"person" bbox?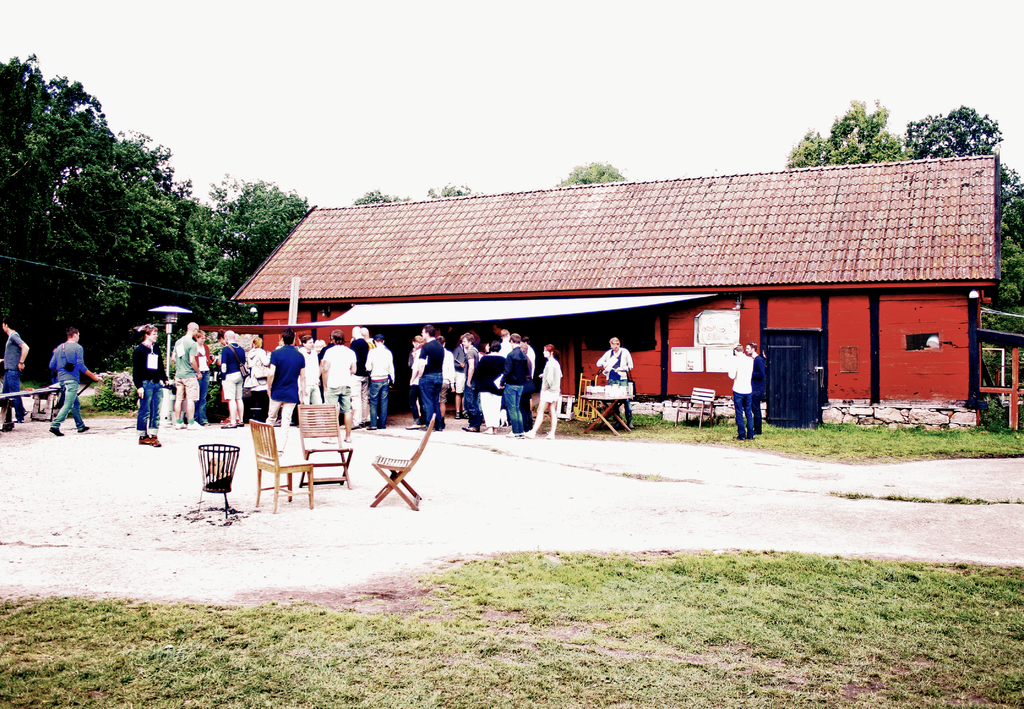
(522,343,563,442)
